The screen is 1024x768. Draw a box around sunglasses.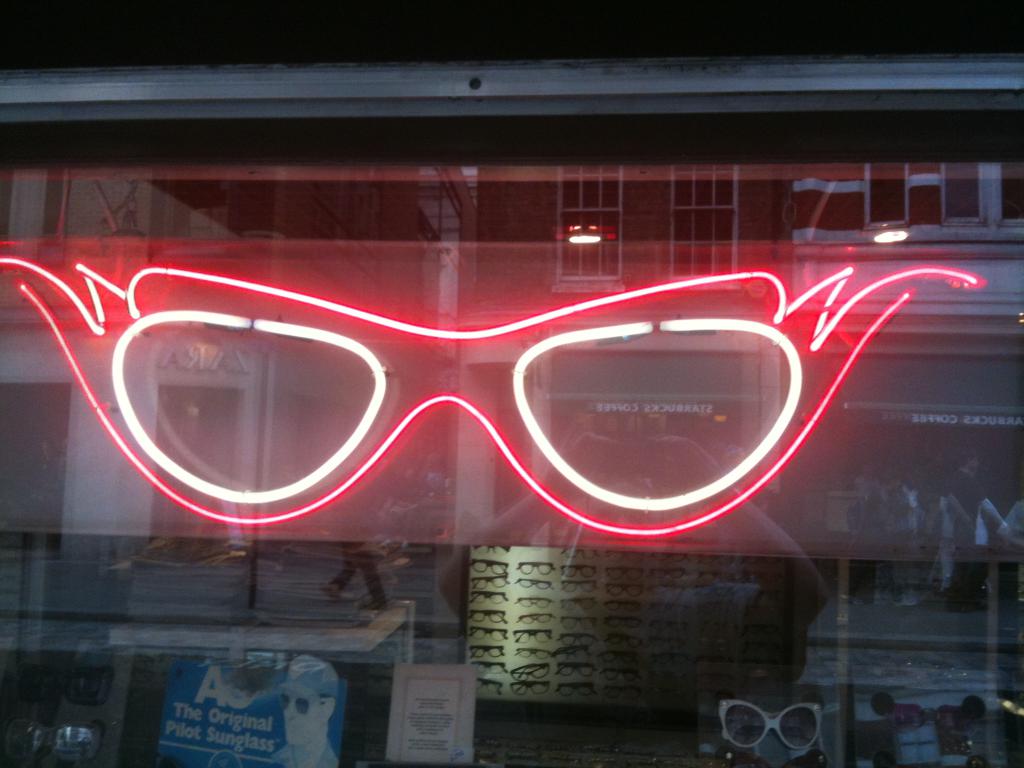
(x1=602, y1=601, x2=641, y2=614).
